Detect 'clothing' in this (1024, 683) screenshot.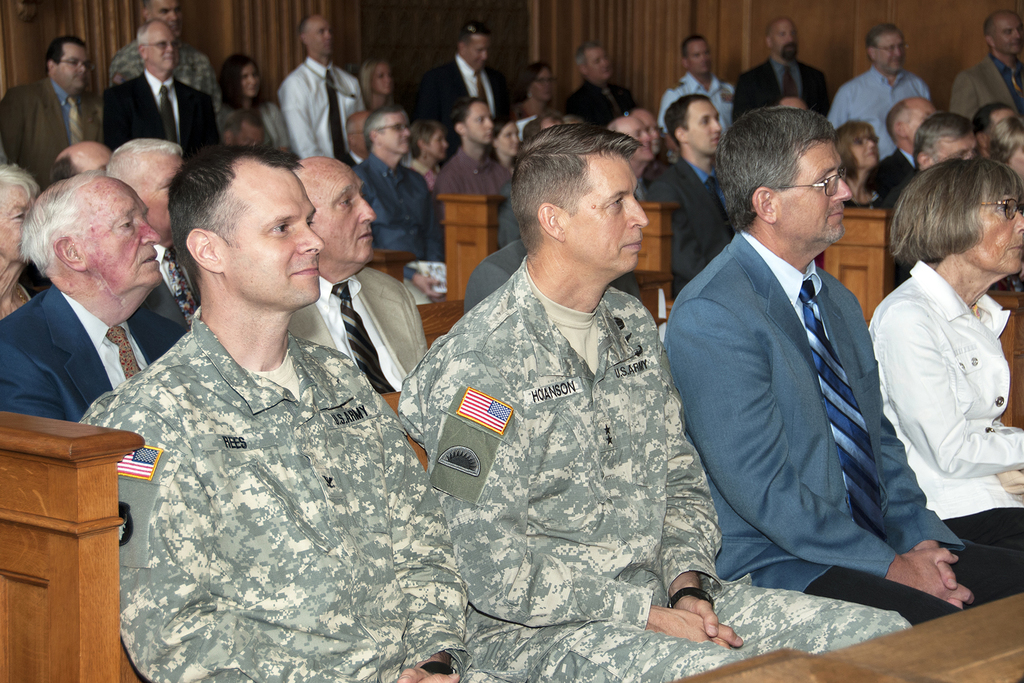
Detection: 356:161:447:280.
